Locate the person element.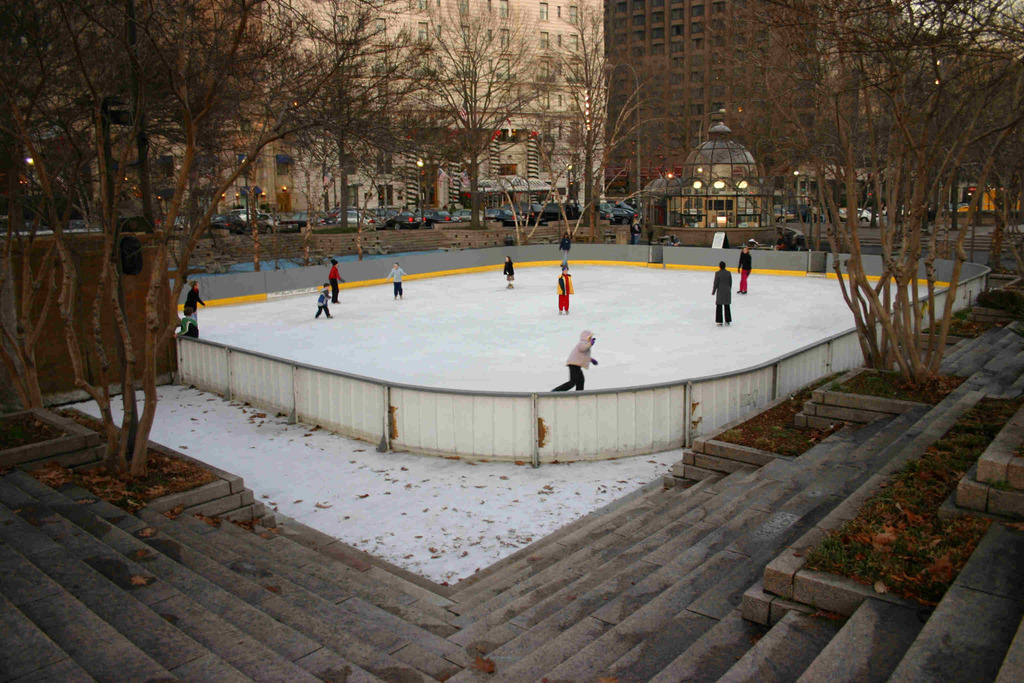
Element bbox: [x1=712, y1=258, x2=731, y2=325].
